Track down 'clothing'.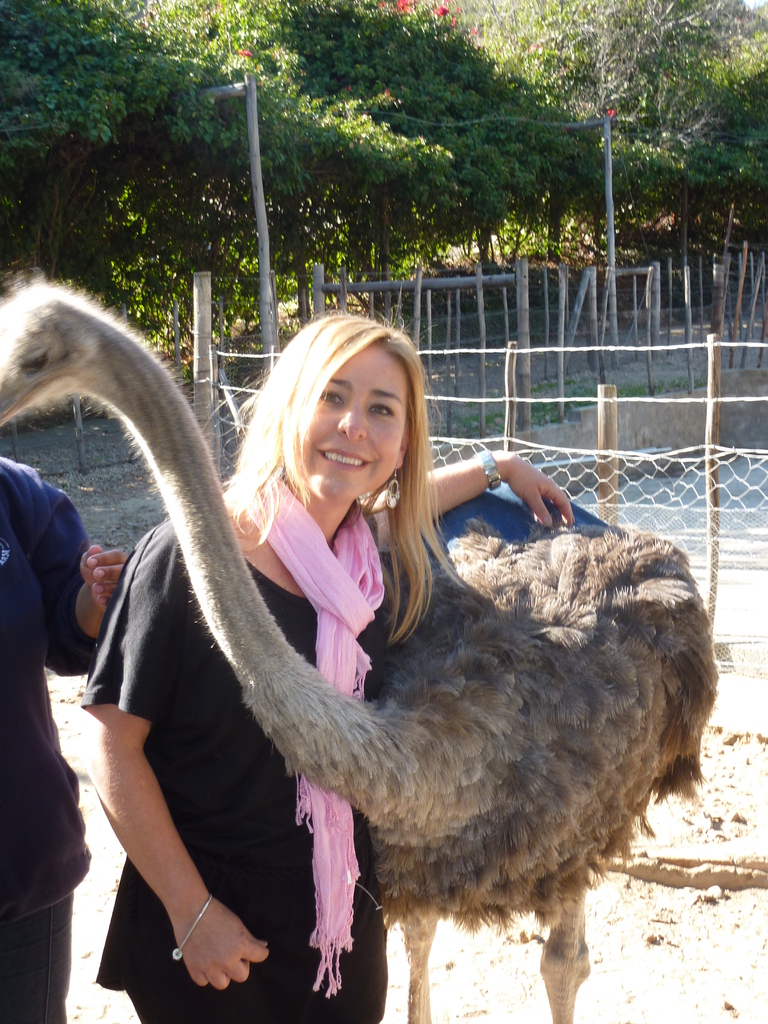
Tracked to box=[0, 451, 106, 1023].
